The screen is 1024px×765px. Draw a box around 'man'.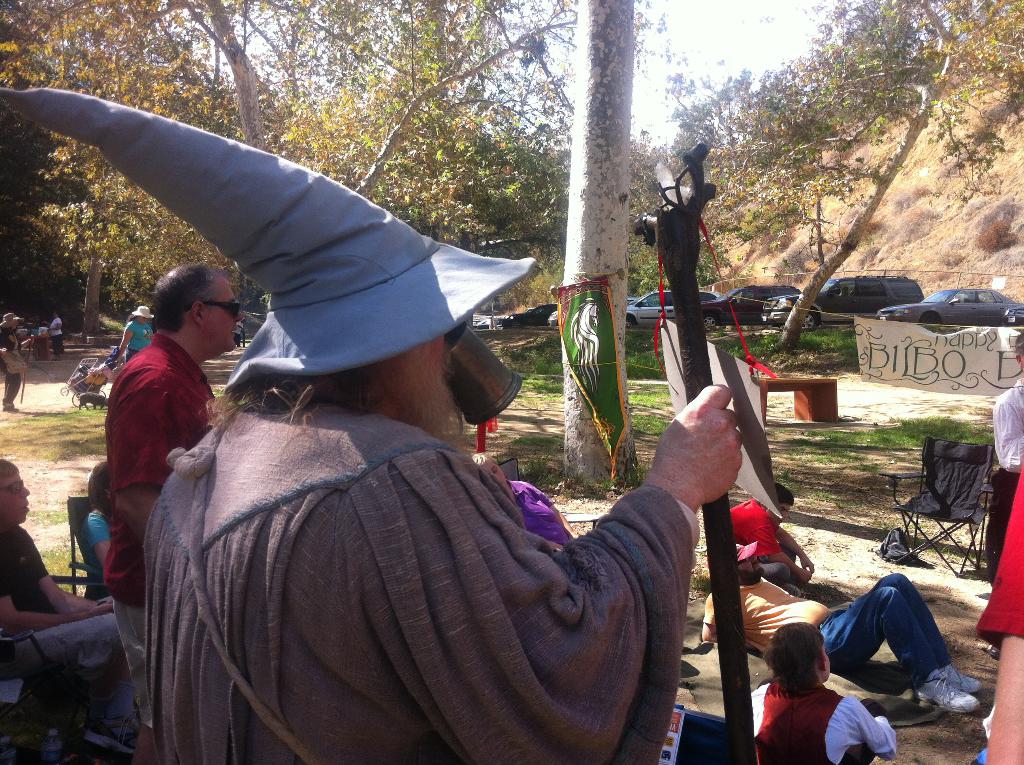
{"left": 103, "top": 259, "right": 245, "bottom": 729}.
